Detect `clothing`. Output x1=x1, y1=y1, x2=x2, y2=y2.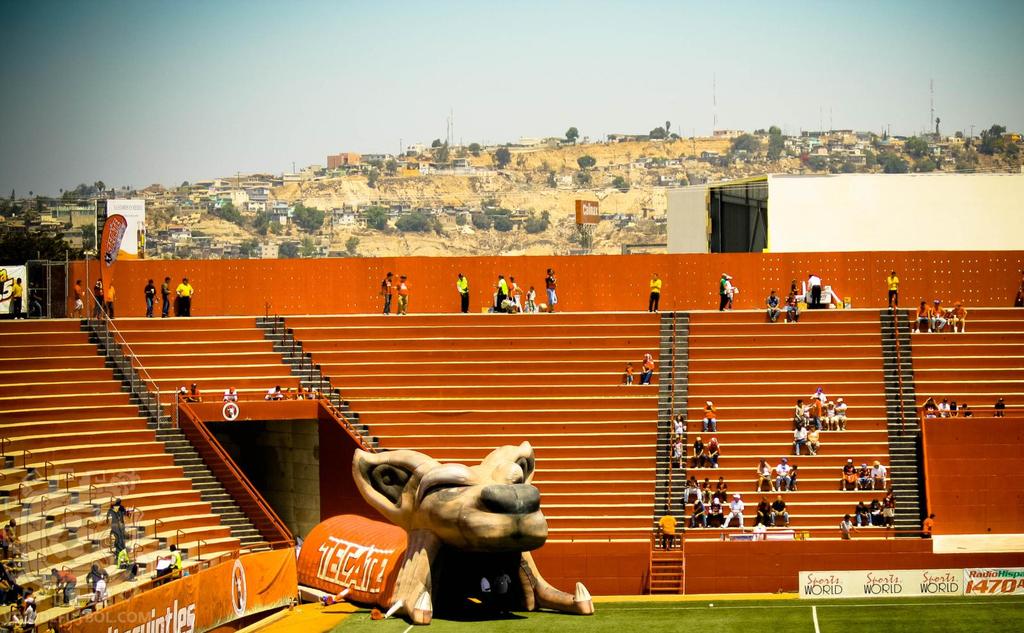
x1=117, y1=554, x2=140, y2=581.
